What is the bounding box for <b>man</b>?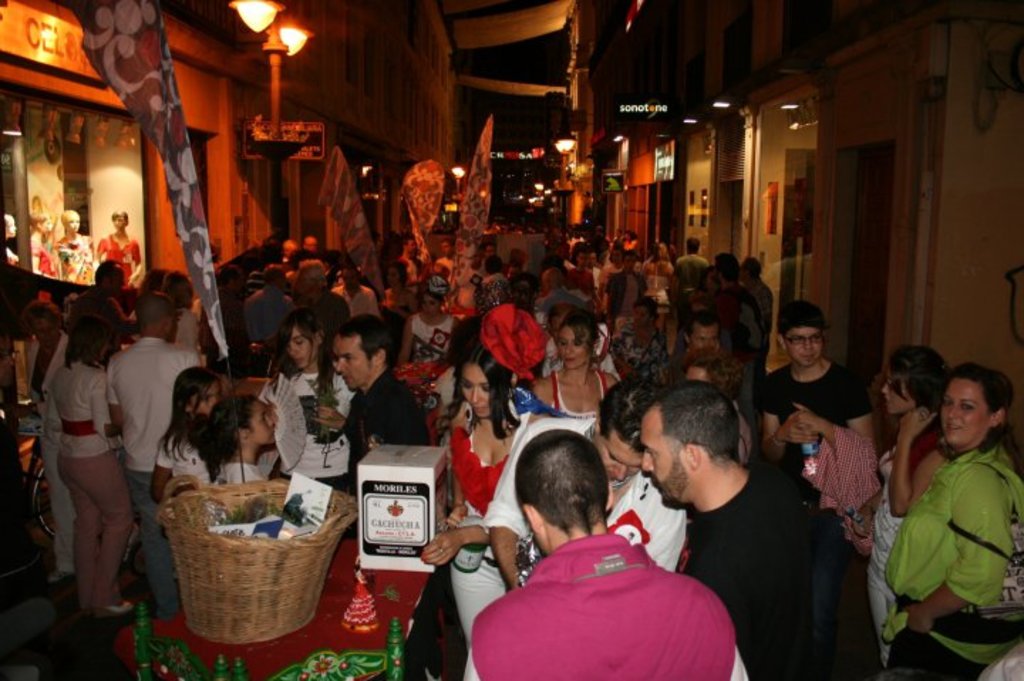
<box>566,247,600,303</box>.
